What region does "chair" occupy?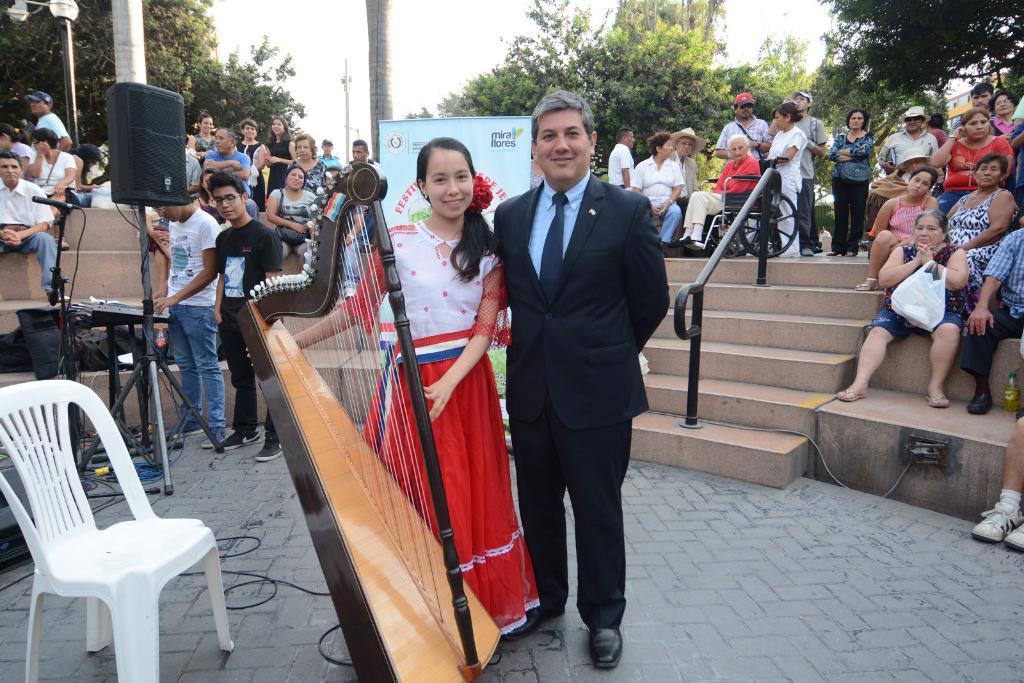
<bbox>855, 166, 939, 253</bbox>.
